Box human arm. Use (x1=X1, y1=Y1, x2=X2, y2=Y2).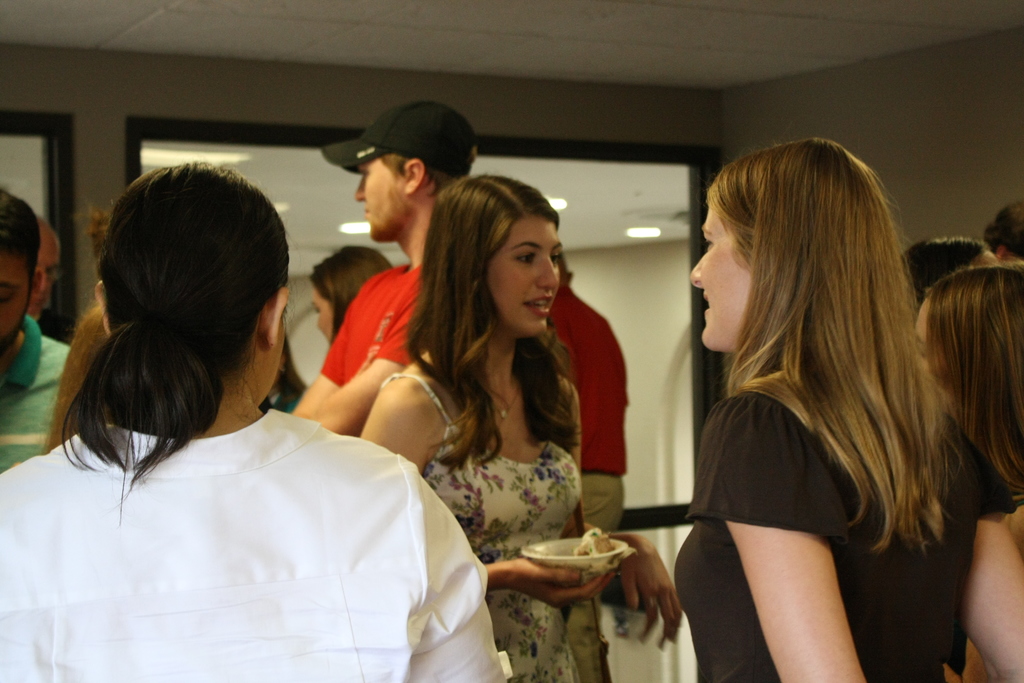
(x1=302, y1=289, x2=426, y2=440).
